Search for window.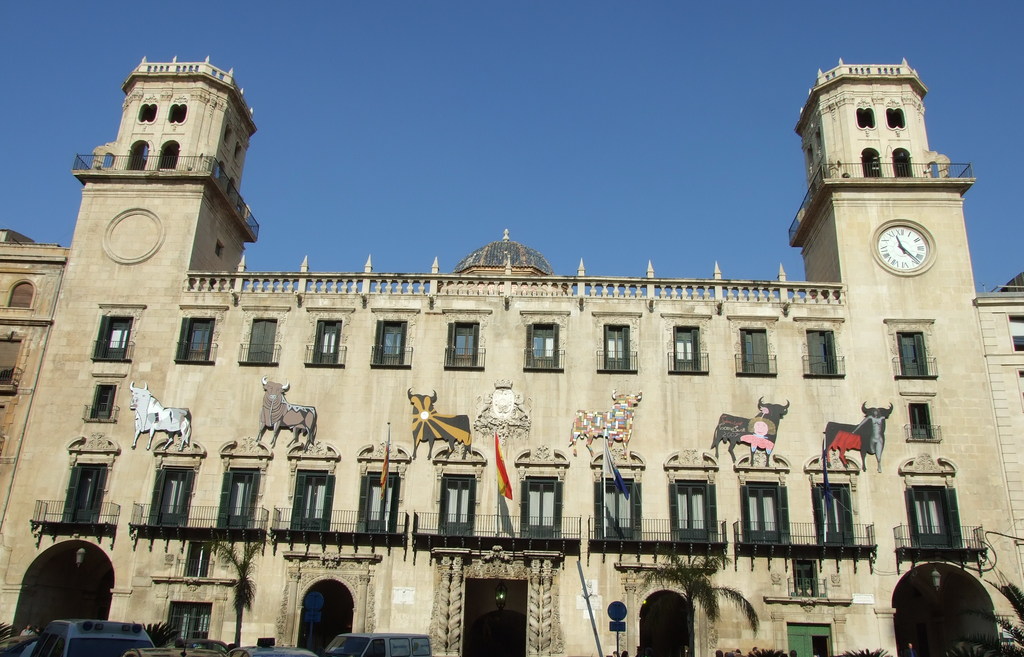
Found at box(904, 483, 964, 544).
